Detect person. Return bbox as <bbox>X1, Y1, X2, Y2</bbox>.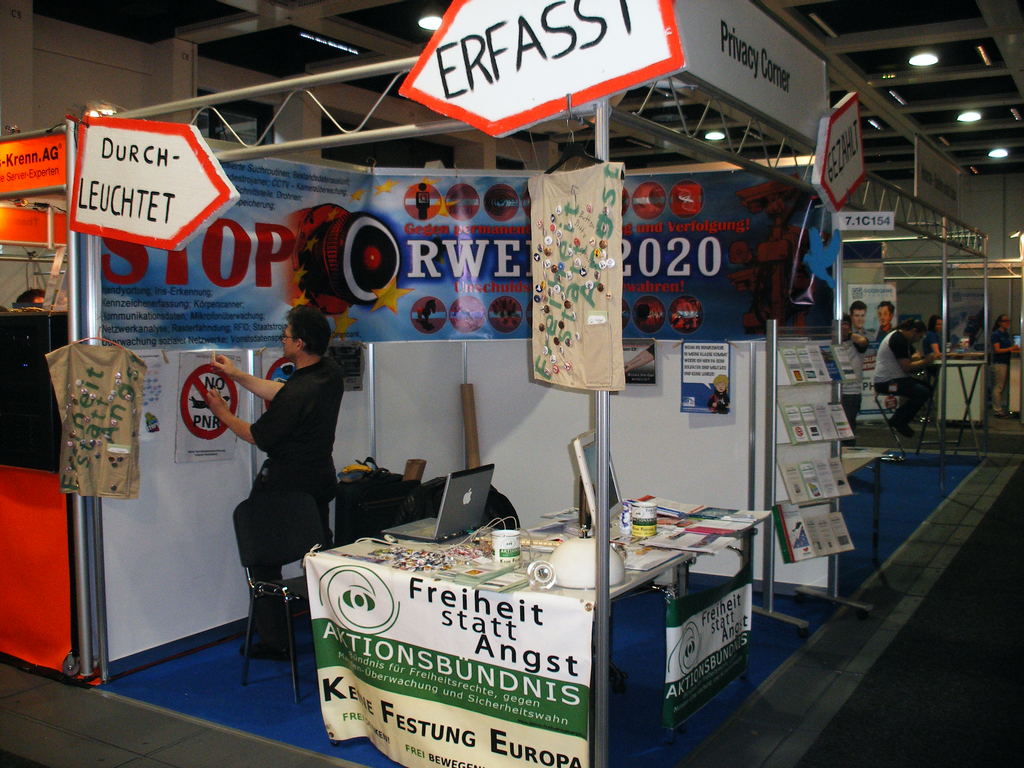
<bbox>988, 312, 1020, 422</bbox>.
